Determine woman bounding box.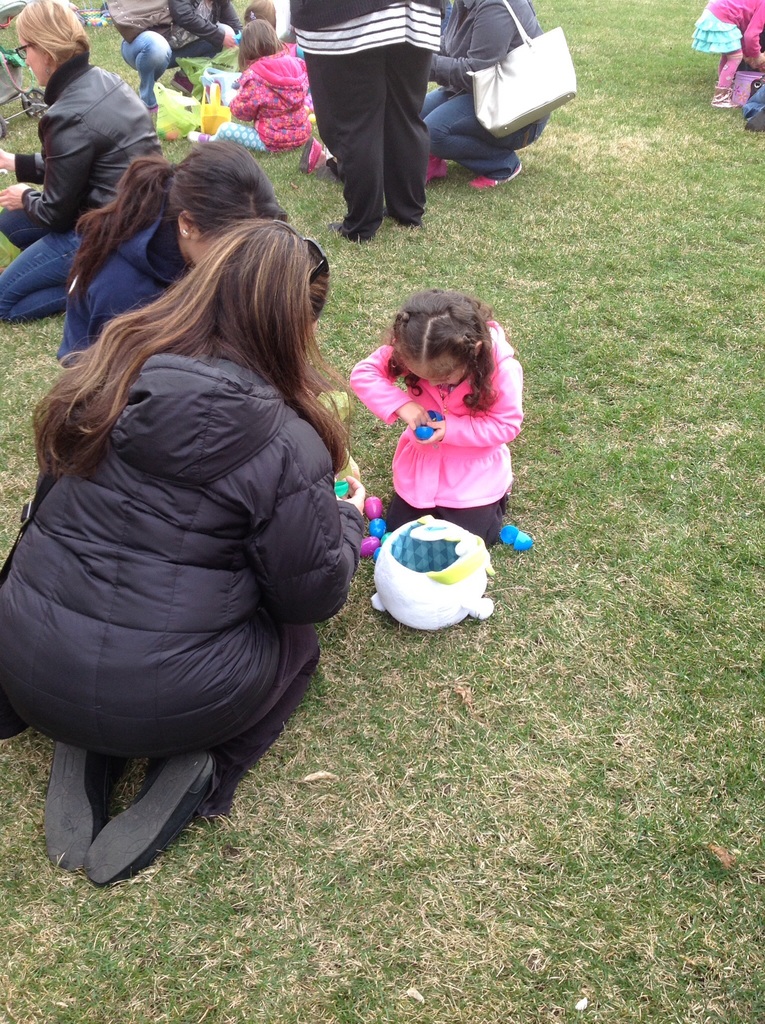
Determined: x1=53 y1=145 x2=284 y2=372.
